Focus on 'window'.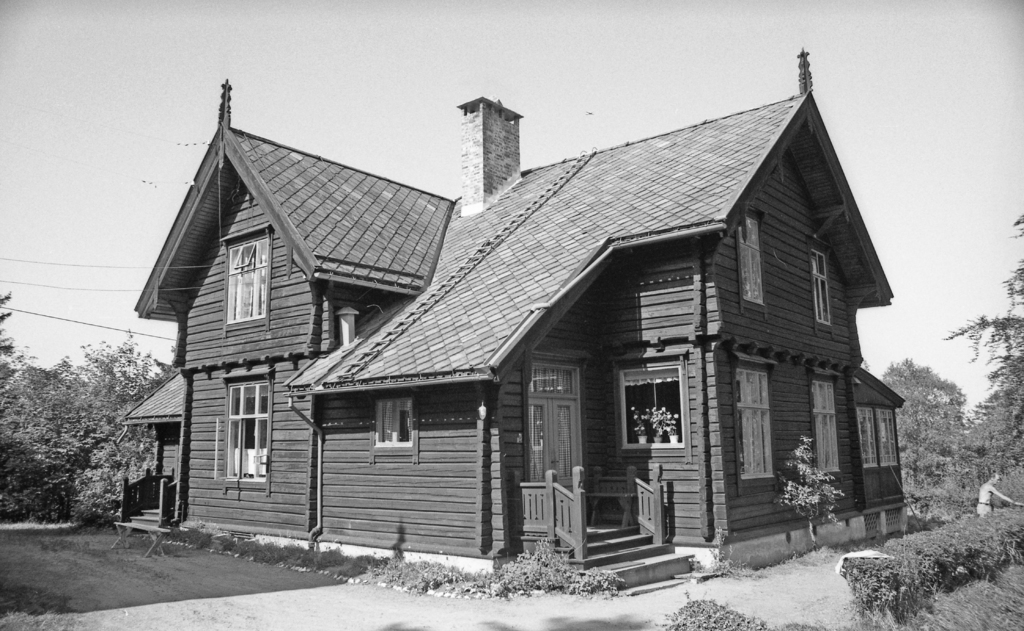
Focused at bbox=(810, 381, 841, 479).
